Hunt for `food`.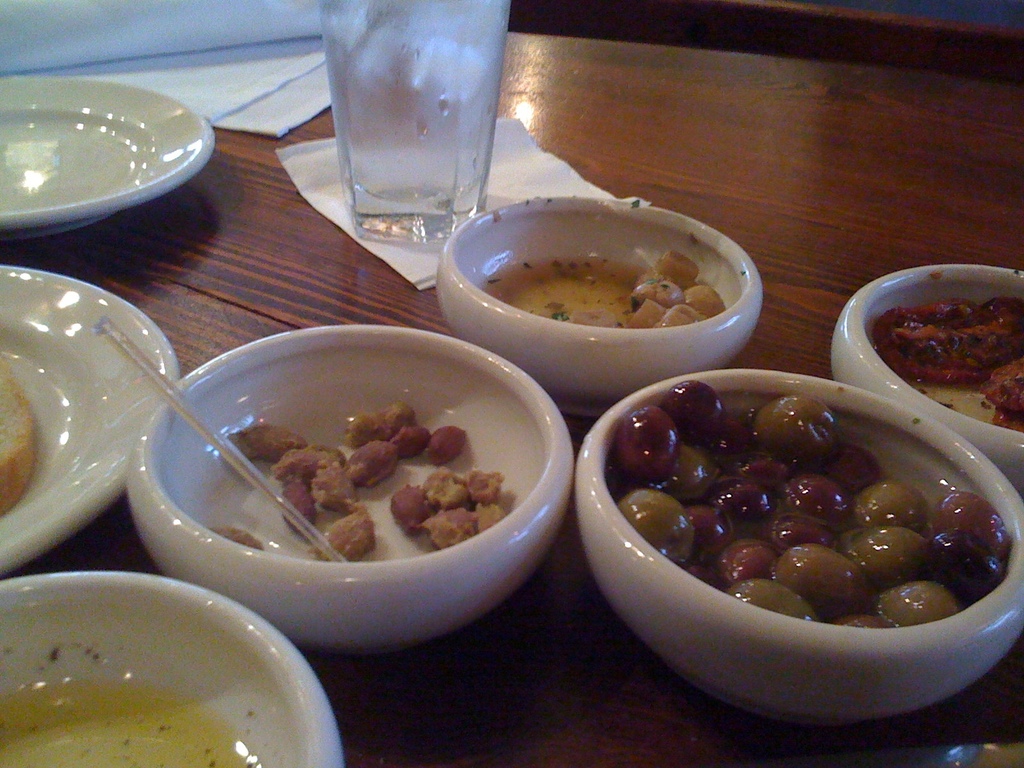
Hunted down at 424:509:481:545.
